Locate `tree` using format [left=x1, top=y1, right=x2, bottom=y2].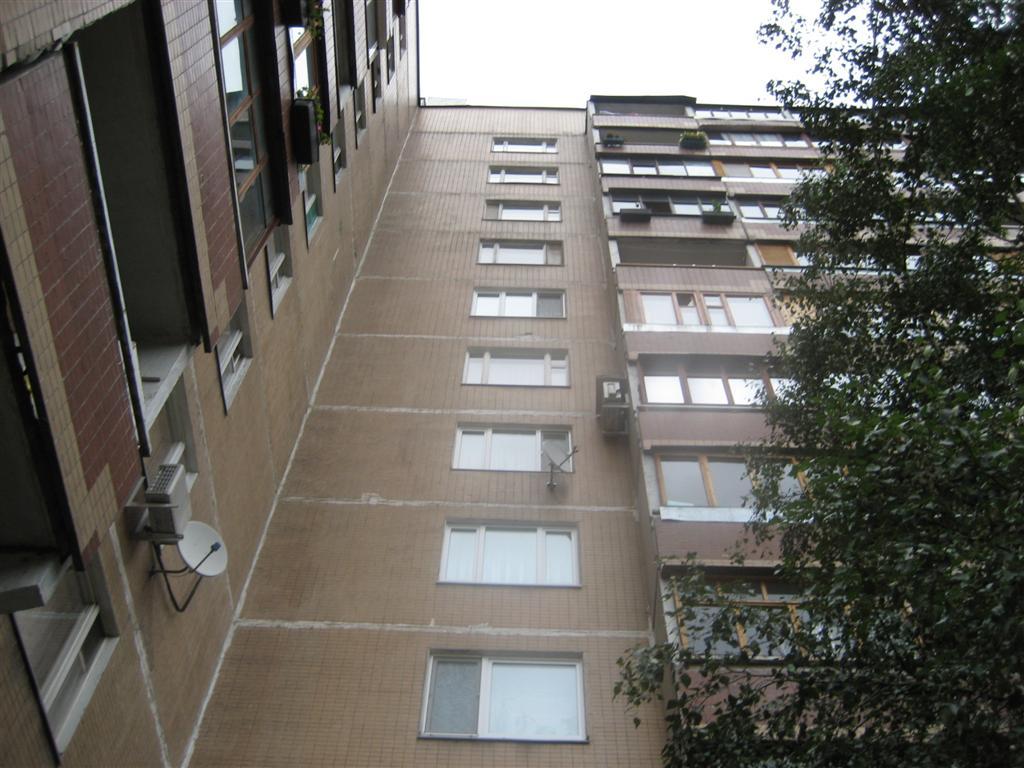
[left=607, top=0, right=1020, bottom=767].
